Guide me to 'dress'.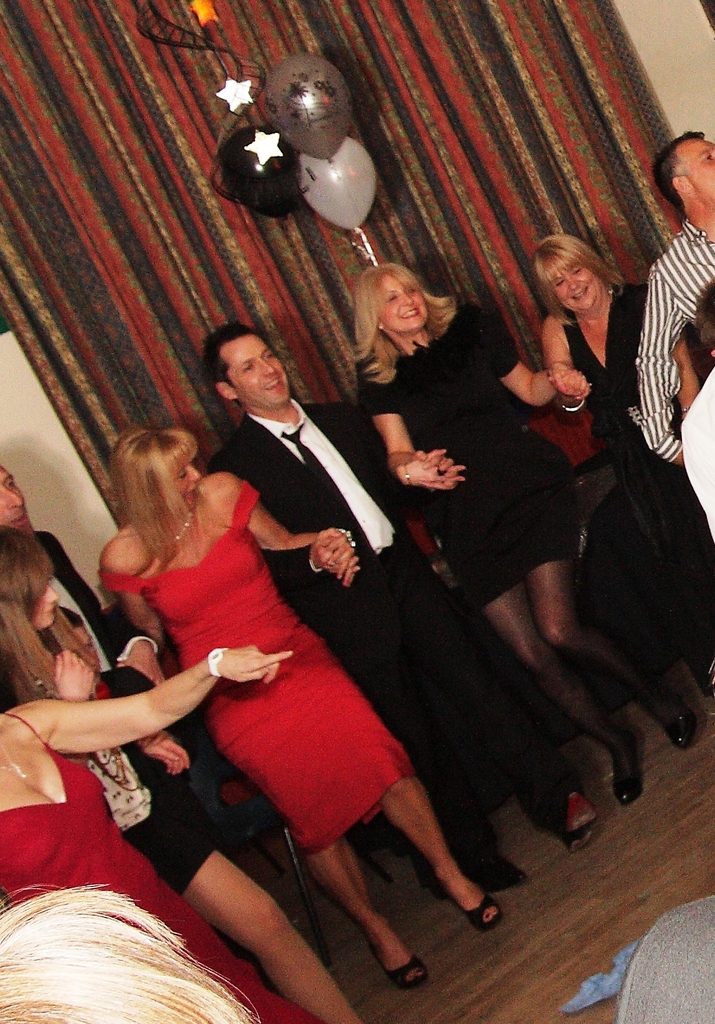
Guidance: (0,606,220,896).
